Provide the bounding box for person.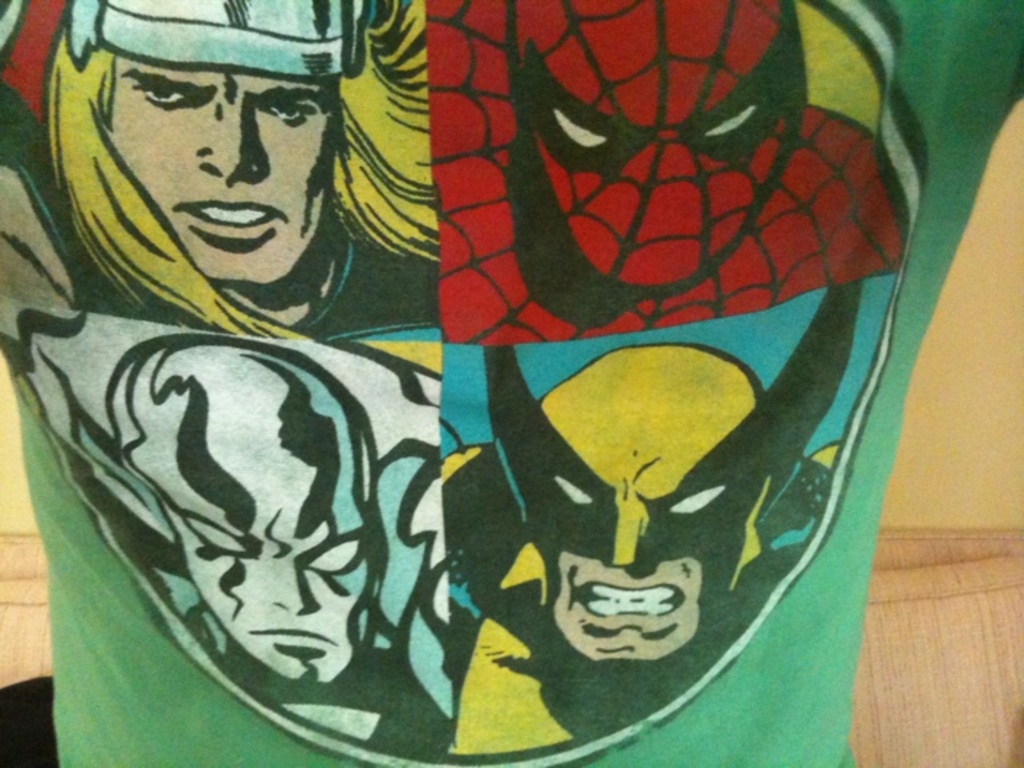
region(0, 0, 449, 350).
